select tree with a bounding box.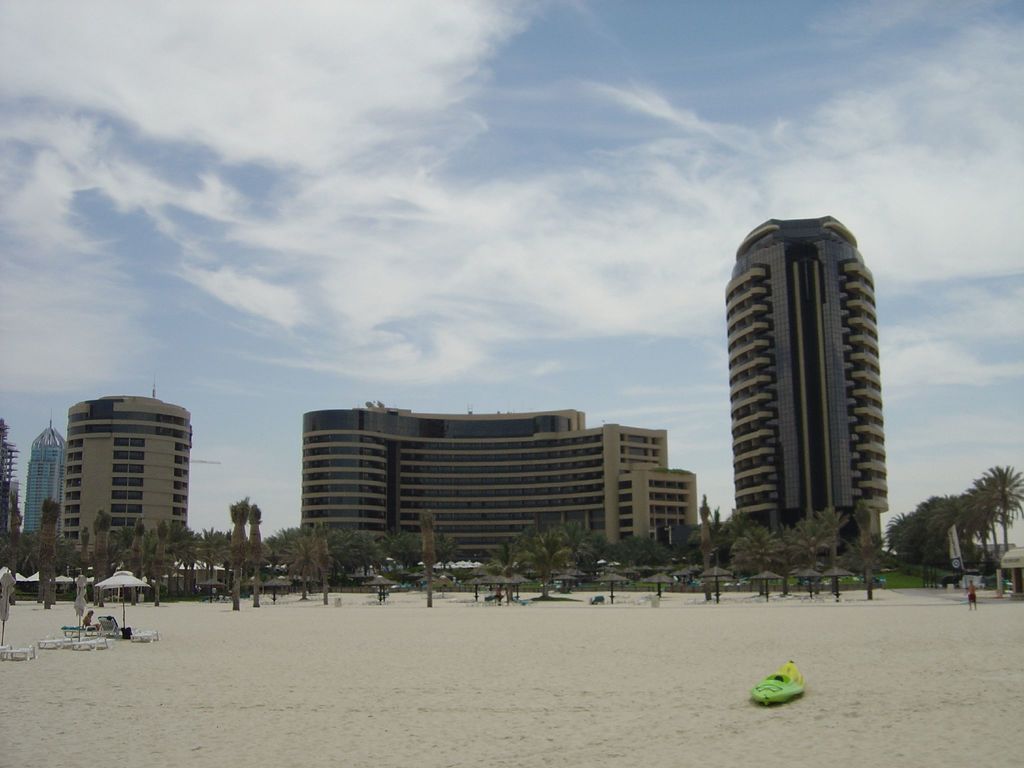
515,538,572,596.
